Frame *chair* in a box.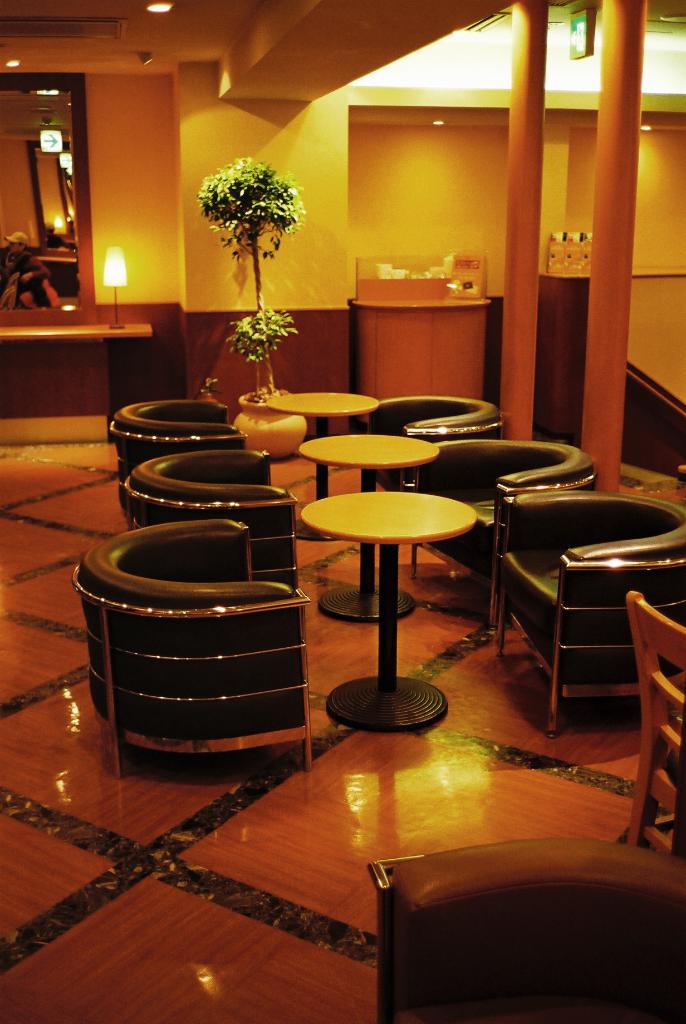
rect(85, 519, 311, 771).
